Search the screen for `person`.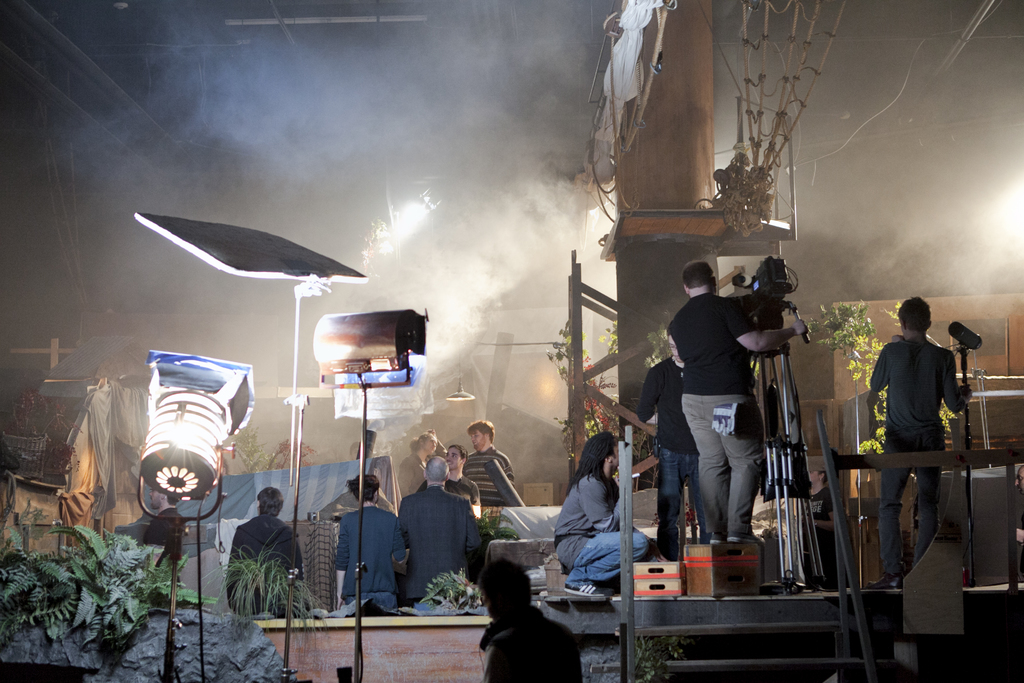
Found at select_region(549, 434, 646, 607).
